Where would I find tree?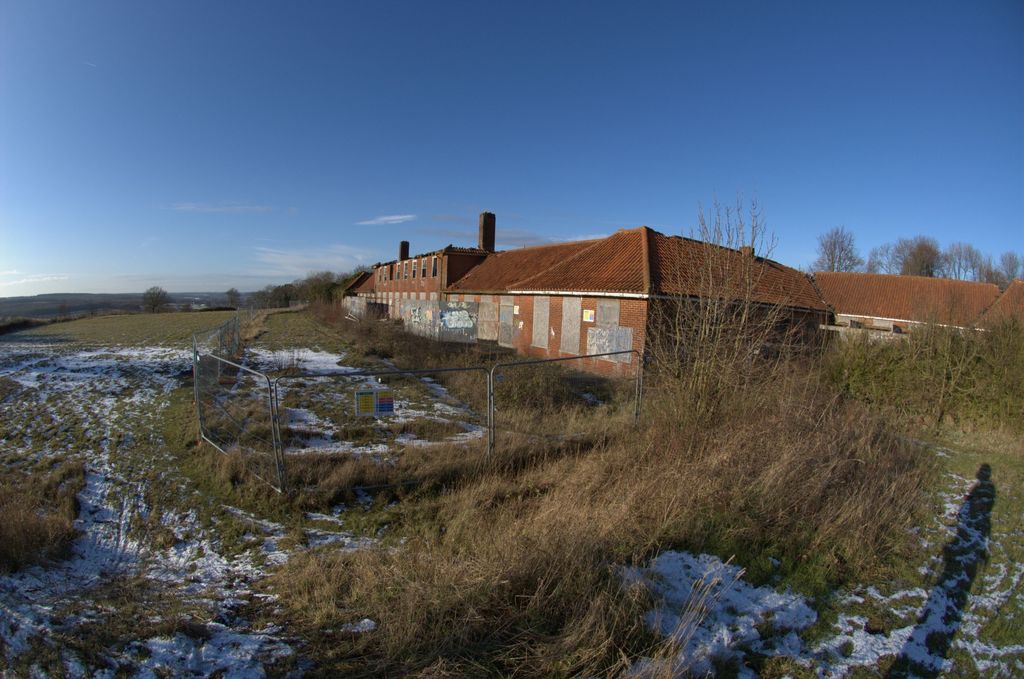
At [x1=141, y1=280, x2=172, y2=314].
